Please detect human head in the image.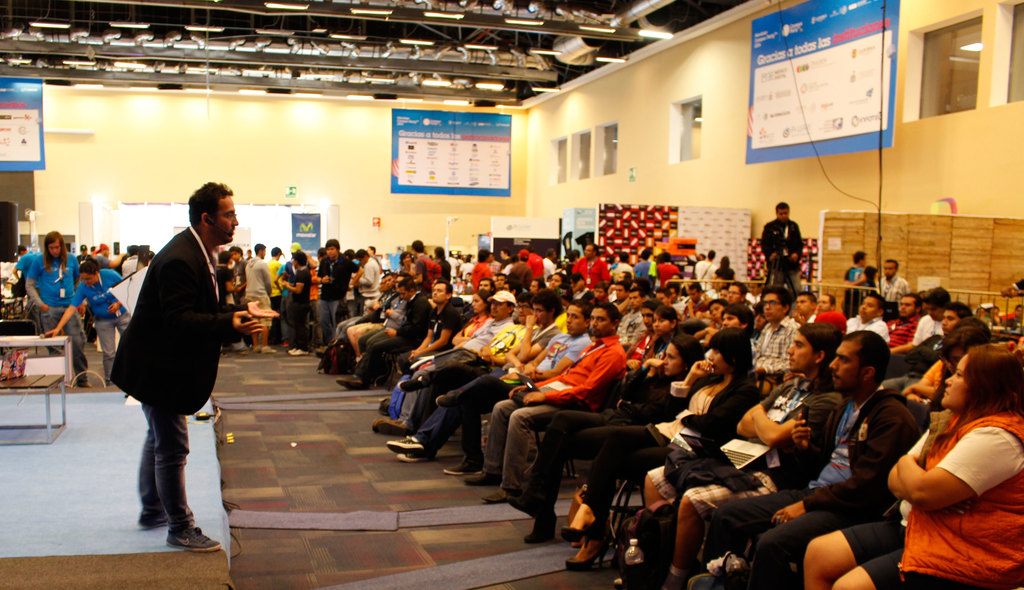
760/287/794/320.
